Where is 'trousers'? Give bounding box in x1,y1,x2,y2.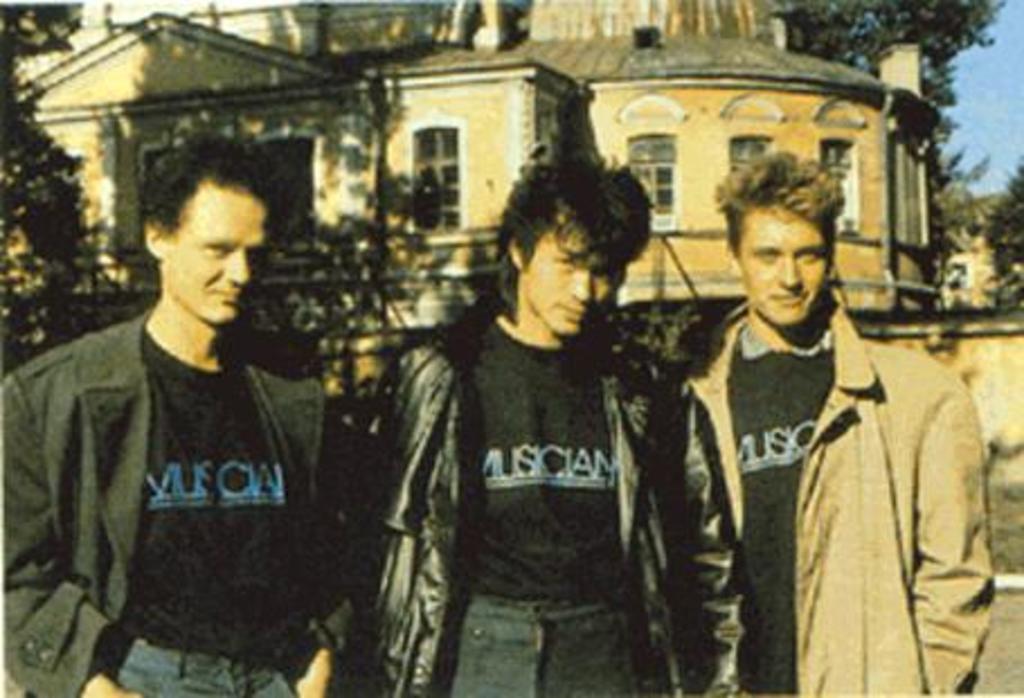
101,610,322,696.
